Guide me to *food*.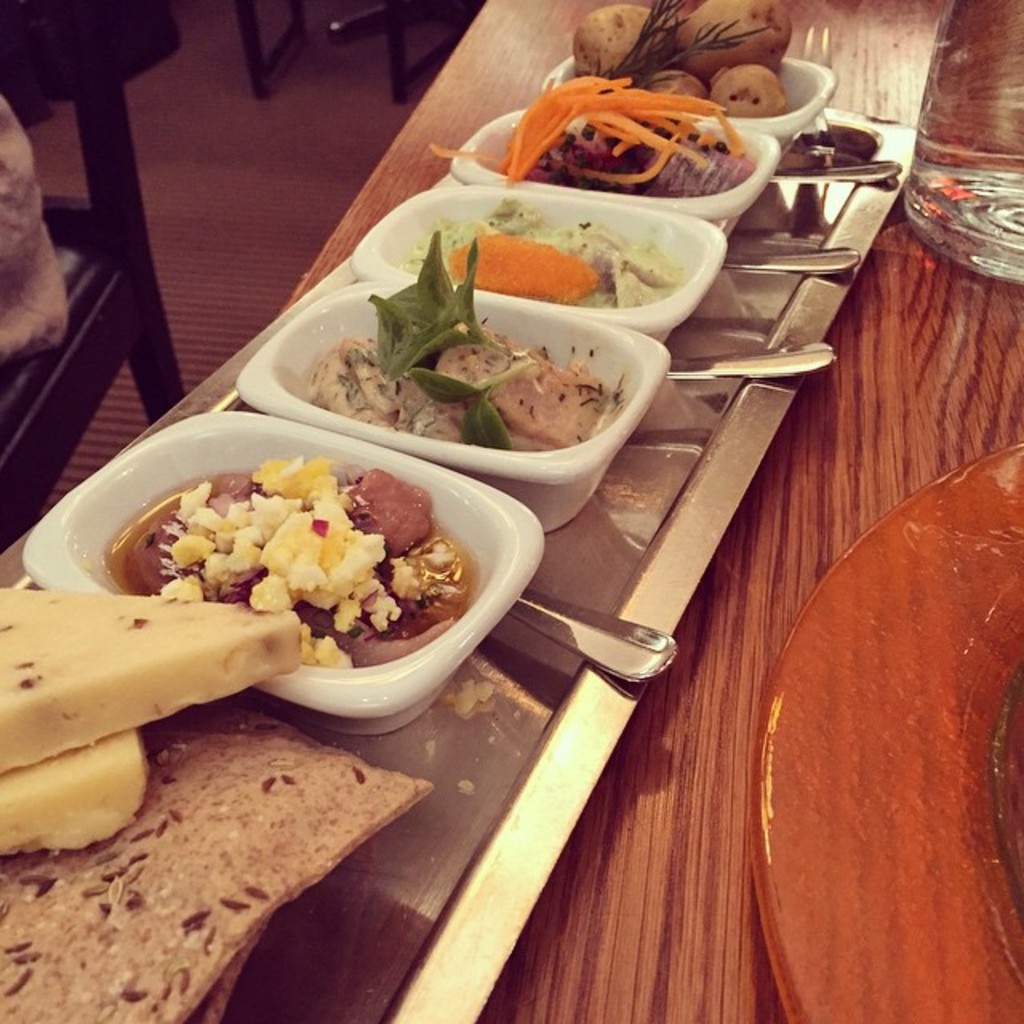
Guidance: x1=0, y1=722, x2=149, y2=859.
